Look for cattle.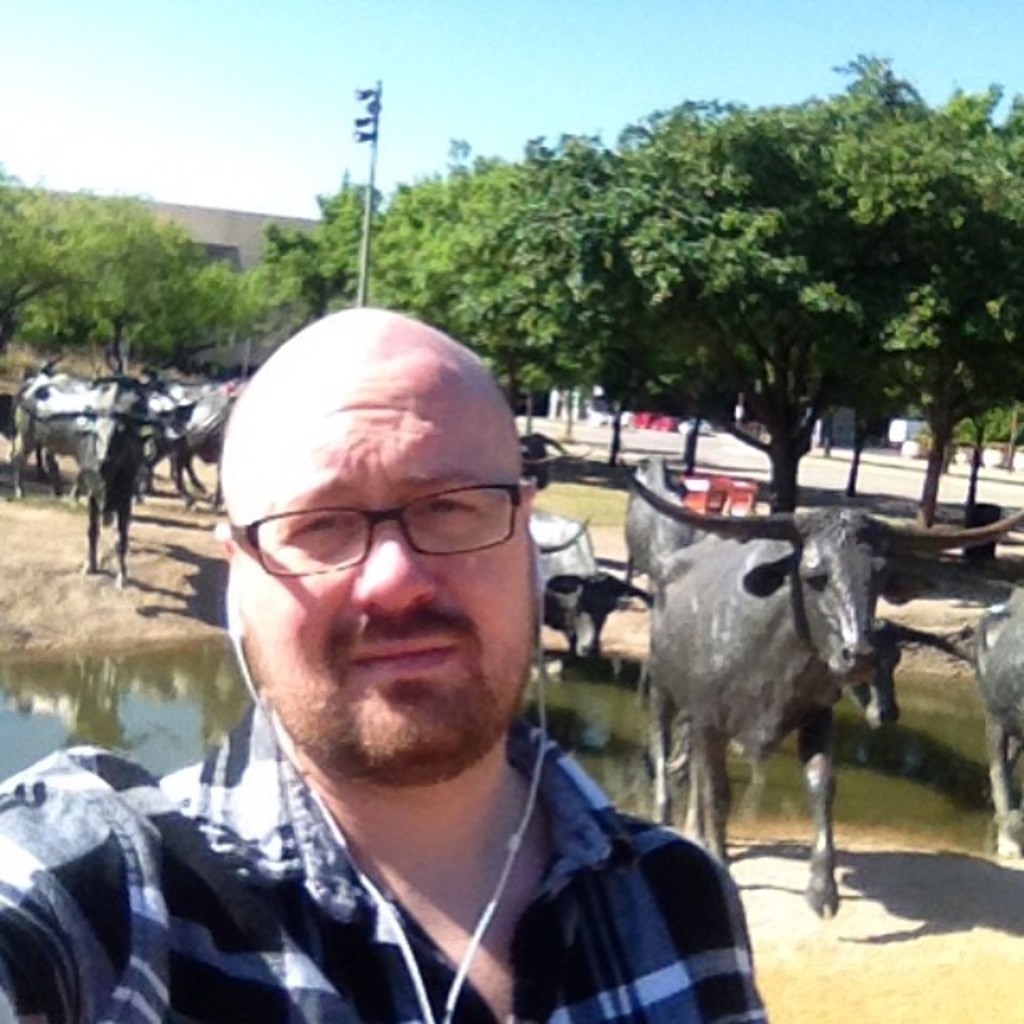
Found: (x1=523, y1=512, x2=645, y2=662).
